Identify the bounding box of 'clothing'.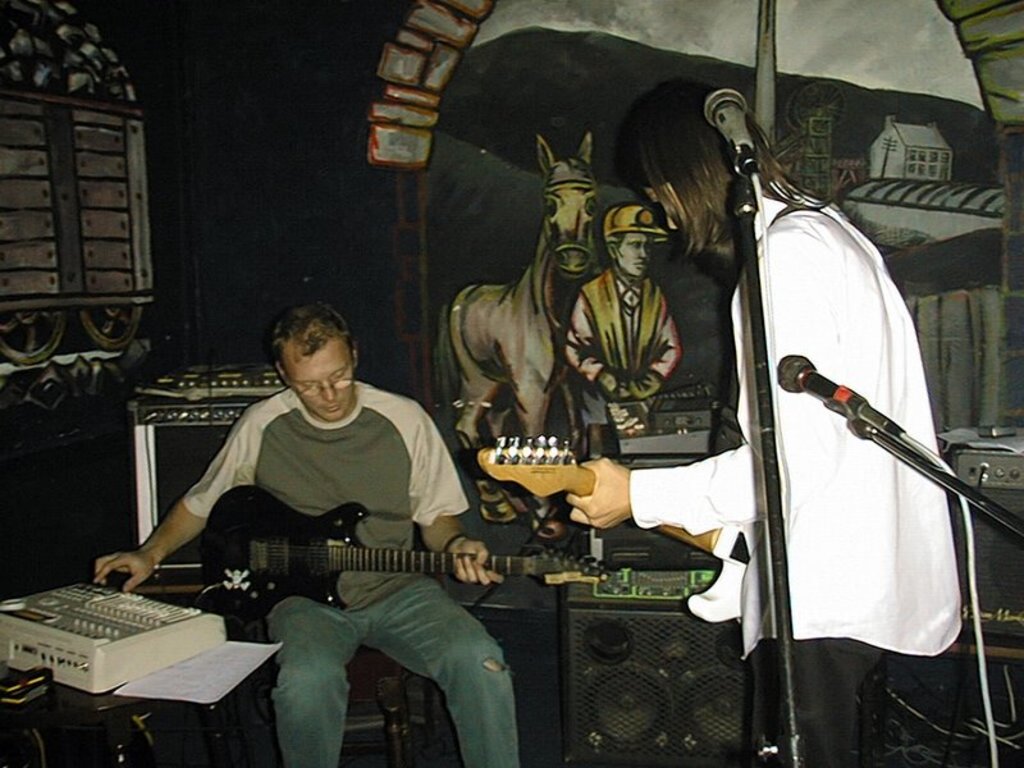
564 259 682 456.
